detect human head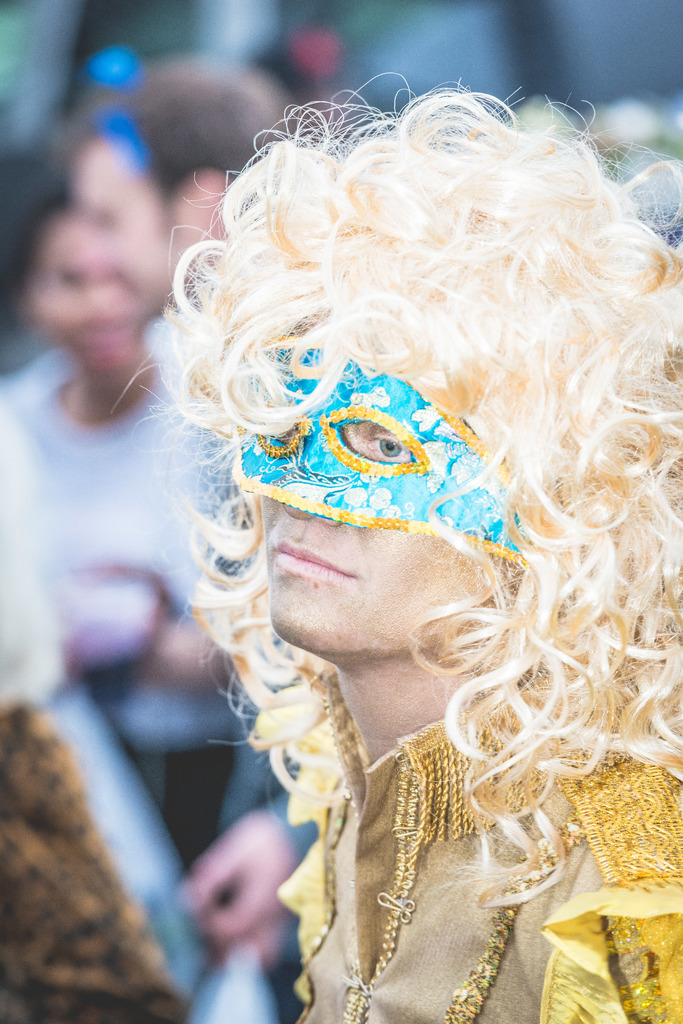
(x1=65, y1=56, x2=297, y2=323)
